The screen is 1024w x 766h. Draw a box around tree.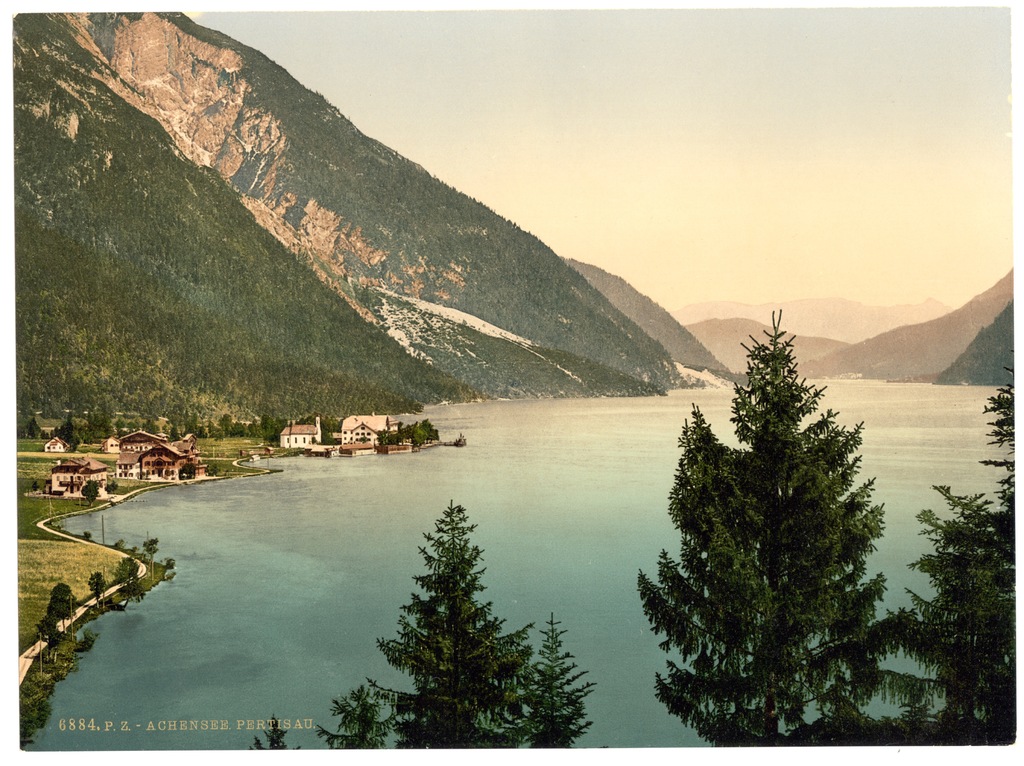
l=641, t=295, r=903, b=737.
